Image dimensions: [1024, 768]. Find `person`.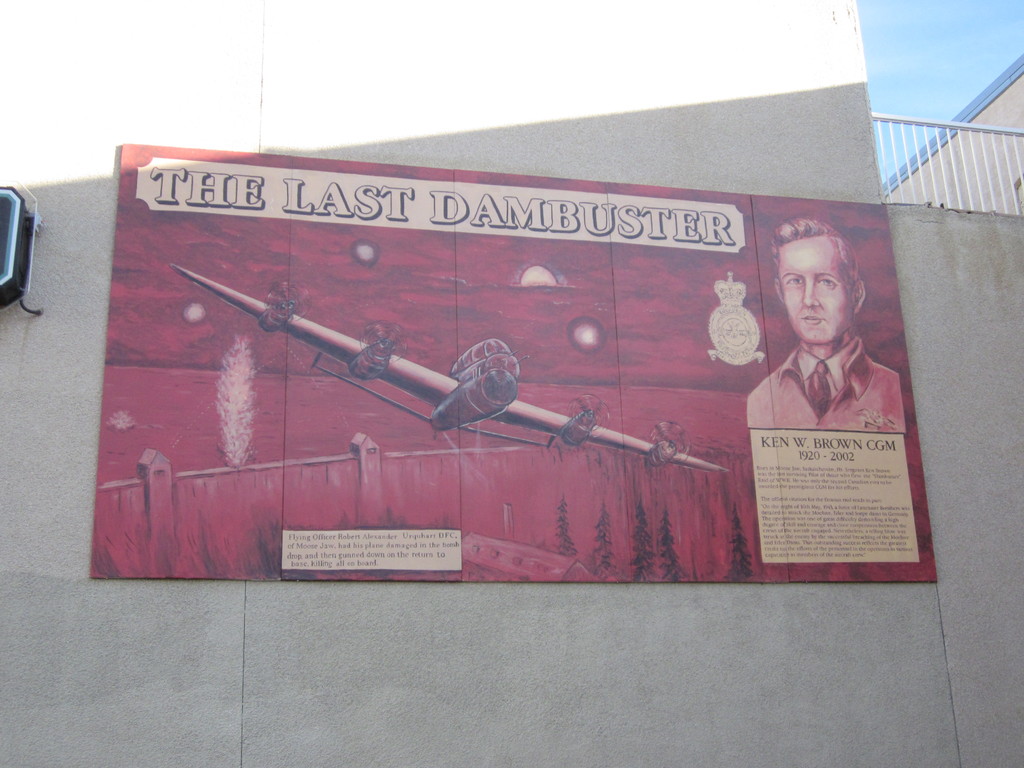
box(744, 216, 910, 433).
